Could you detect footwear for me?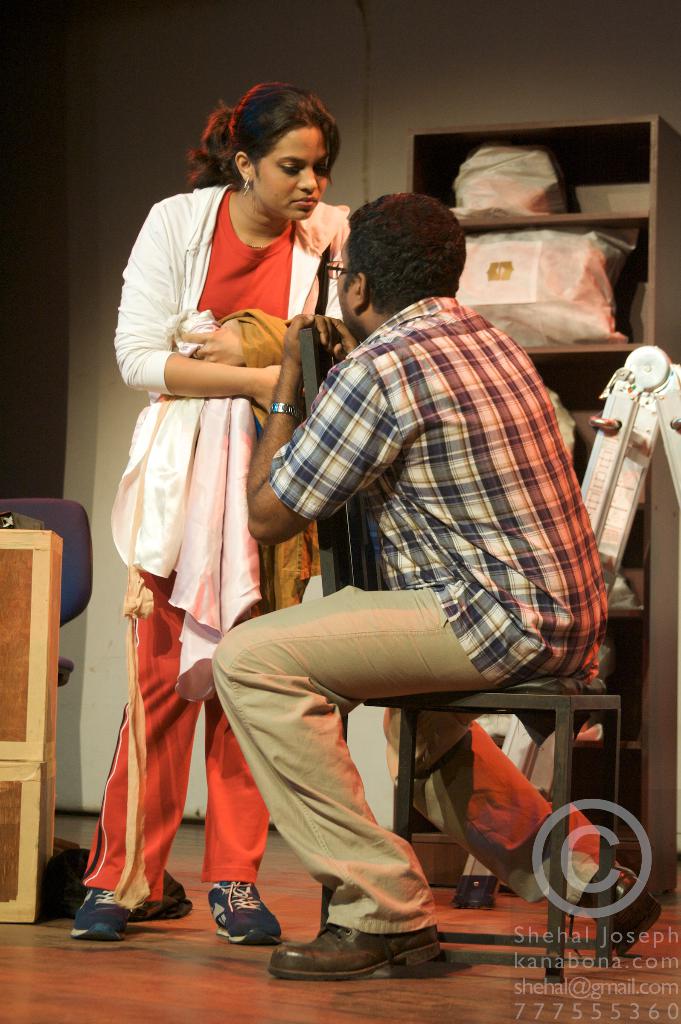
Detection result: [72, 871, 131, 941].
